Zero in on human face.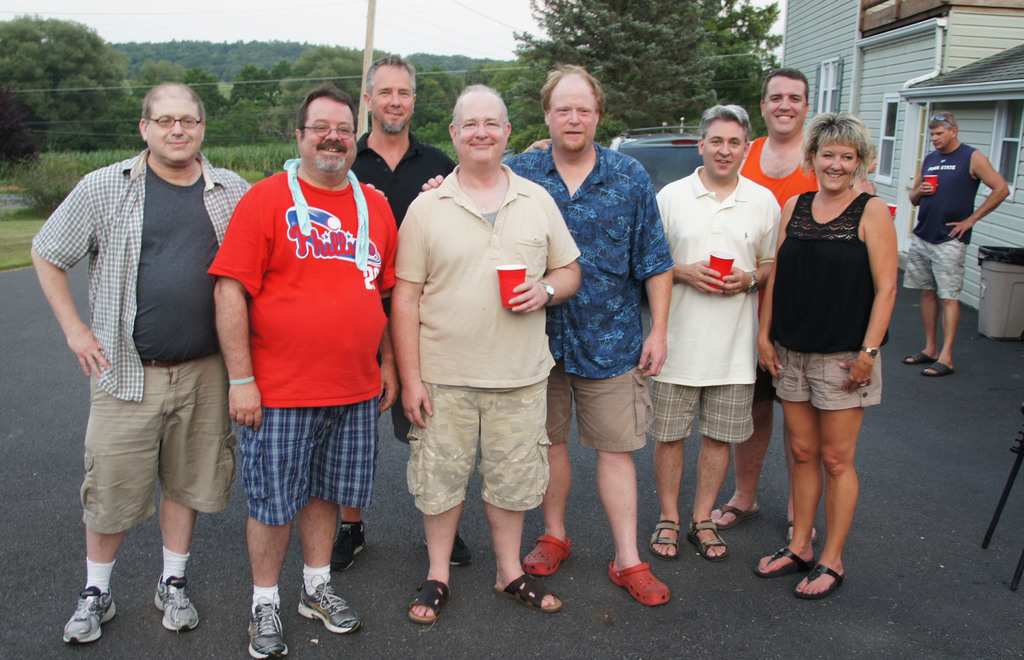
Zeroed in: (141, 90, 199, 163).
